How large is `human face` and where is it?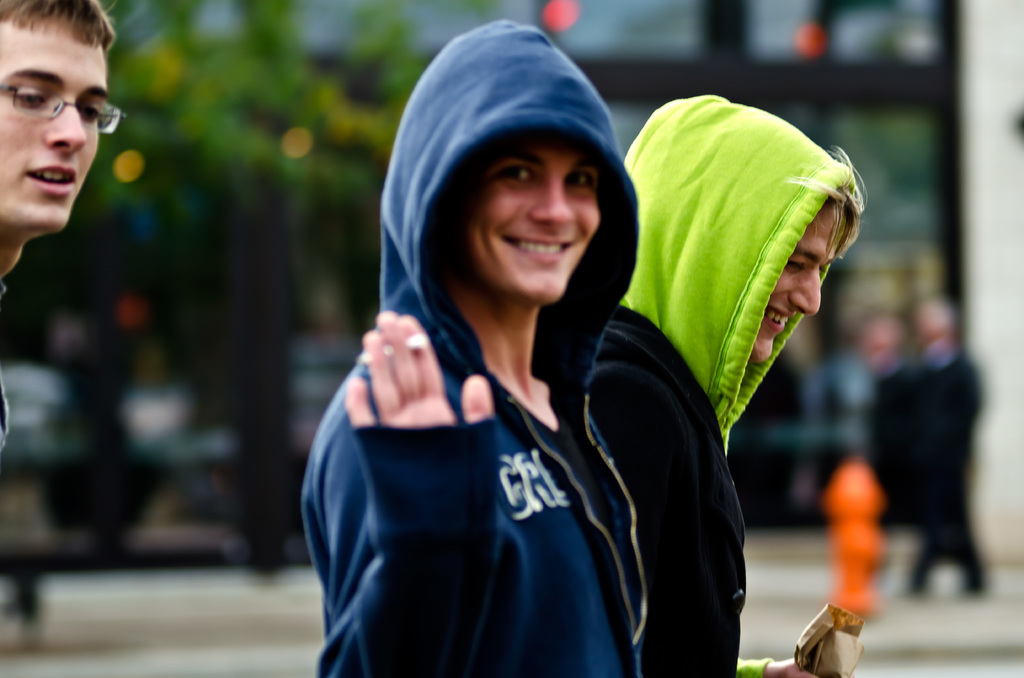
Bounding box: crop(753, 206, 846, 365).
